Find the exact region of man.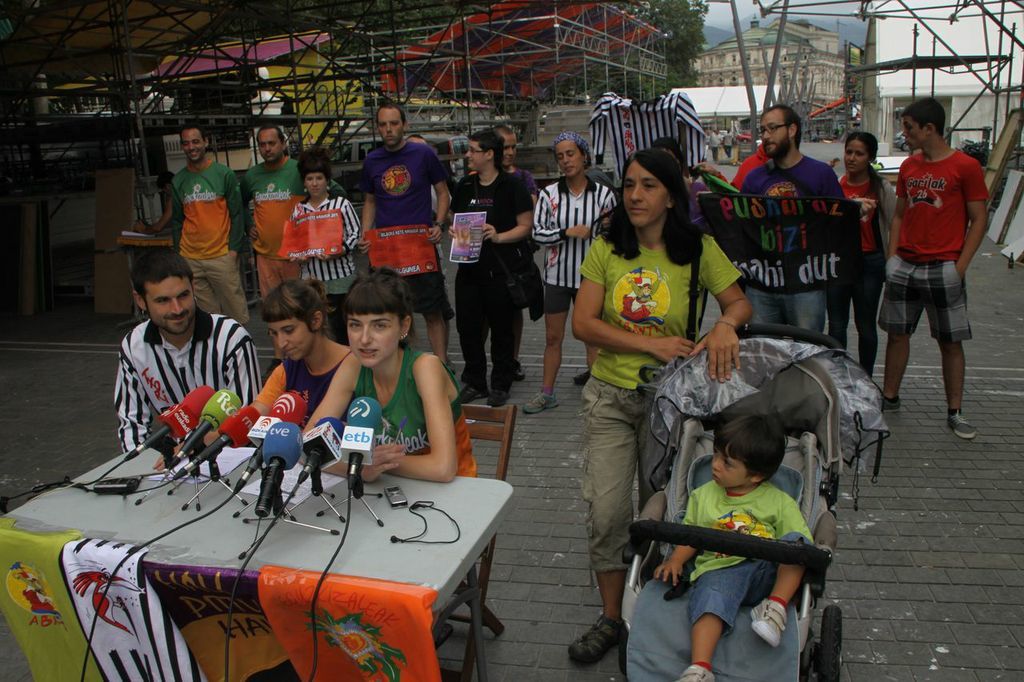
Exact region: bbox=[718, 131, 734, 157].
